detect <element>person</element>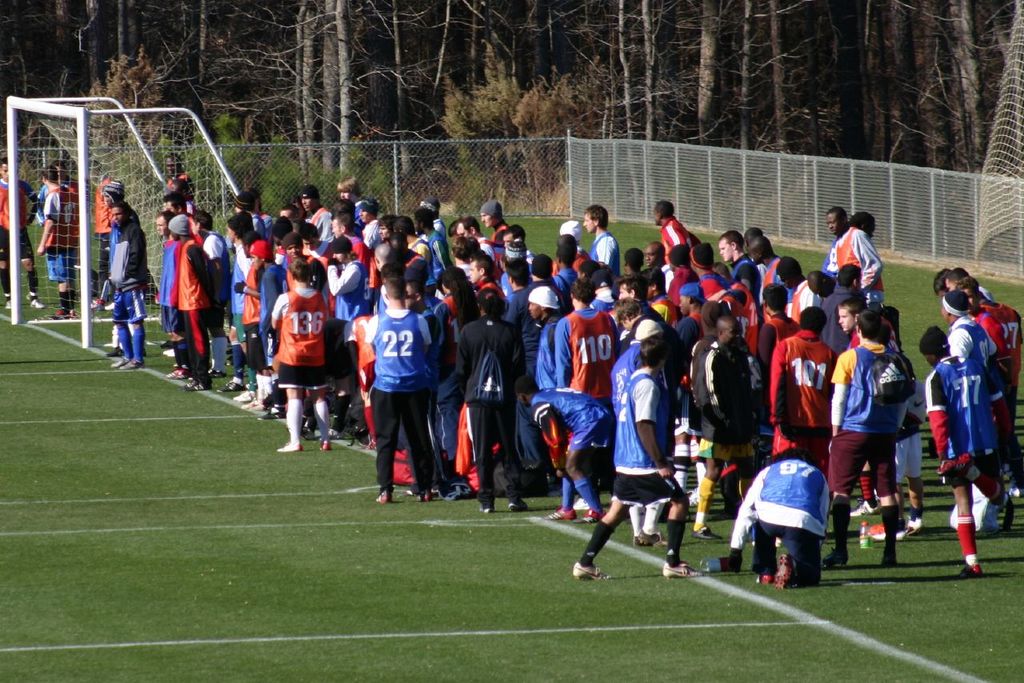
detection(365, 252, 444, 509)
